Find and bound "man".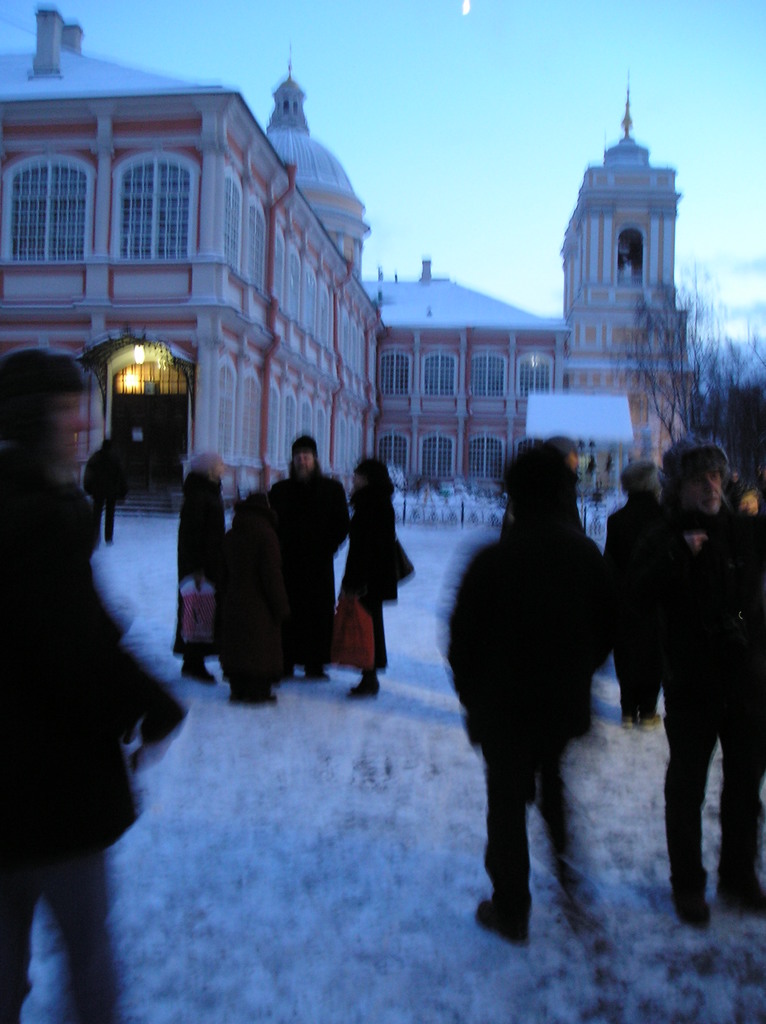
Bound: (85,428,134,547).
